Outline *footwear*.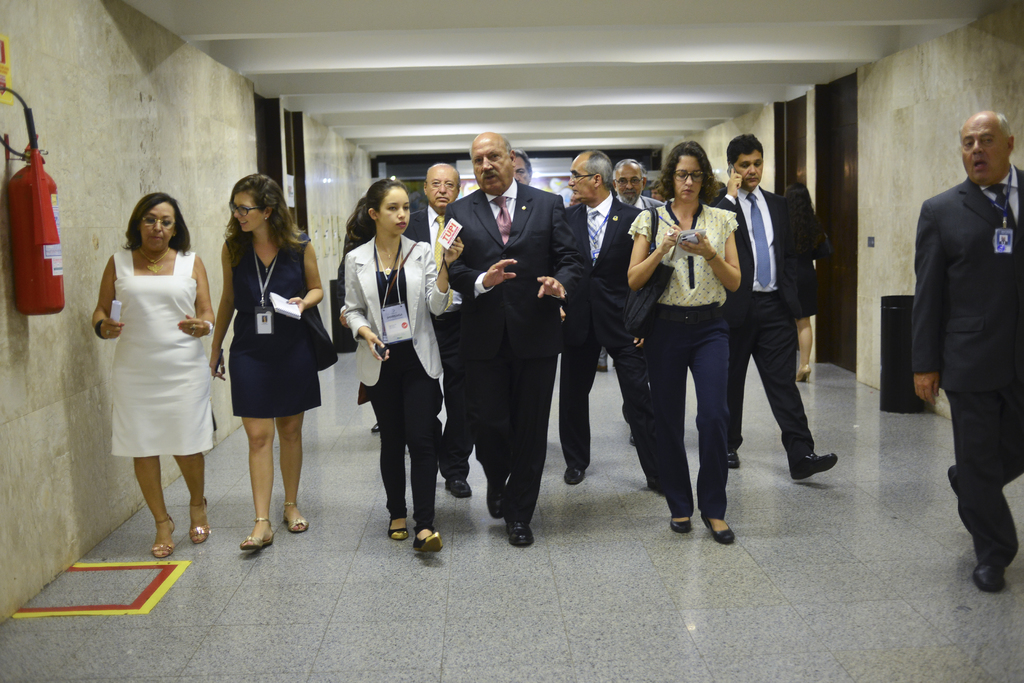
Outline: crop(415, 529, 443, 557).
